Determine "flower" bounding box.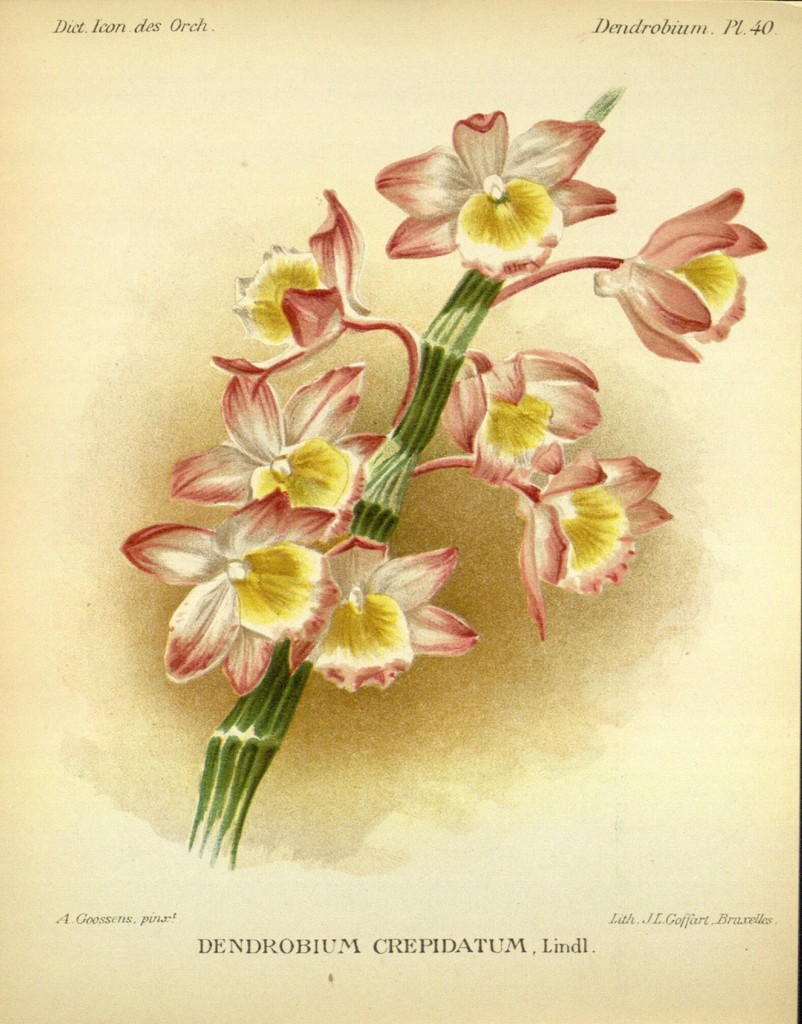
Determined: x1=167 y1=374 x2=384 y2=512.
